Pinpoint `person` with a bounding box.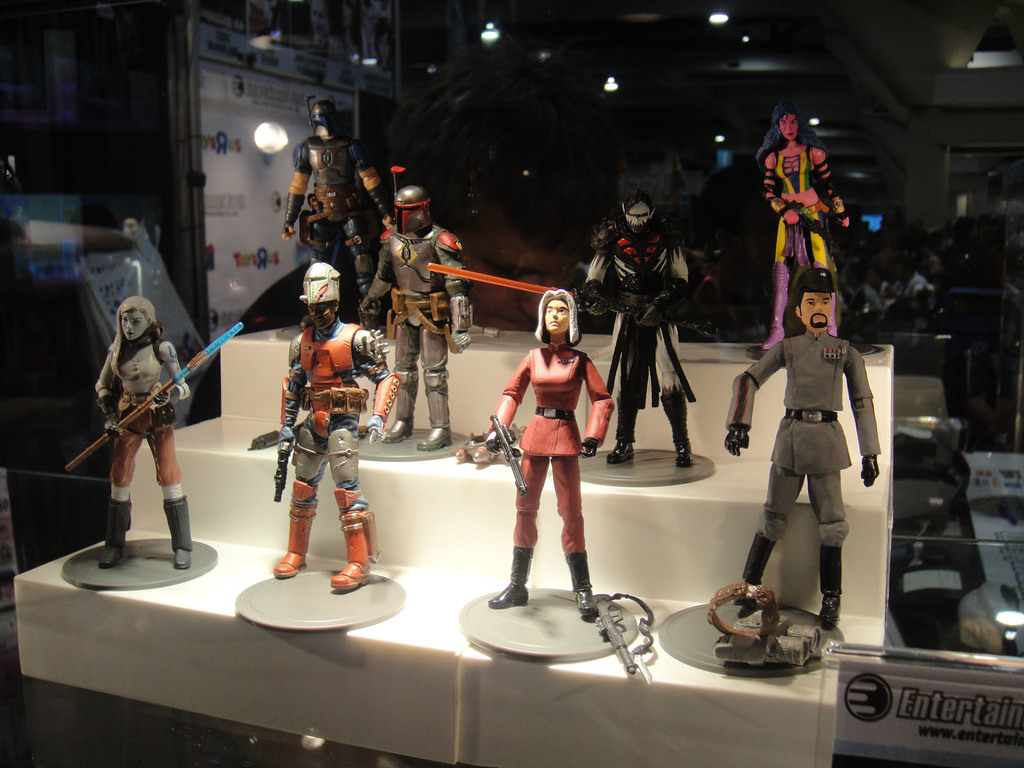
locate(757, 105, 852, 356).
